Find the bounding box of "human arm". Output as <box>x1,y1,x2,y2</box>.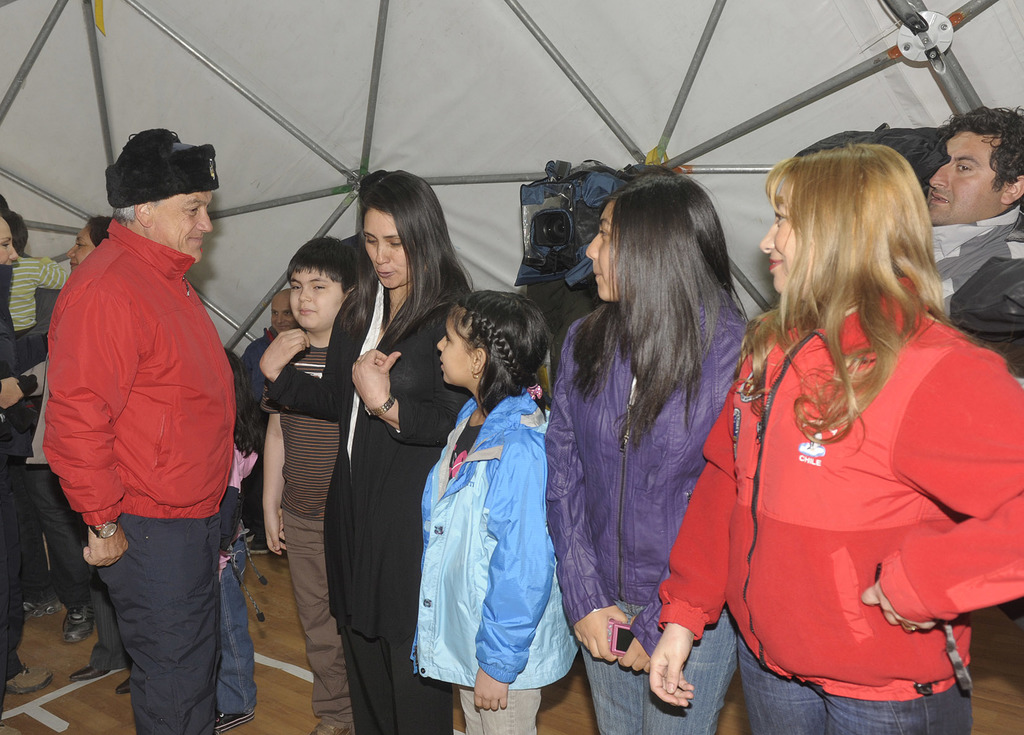
<box>543,329,628,666</box>.
